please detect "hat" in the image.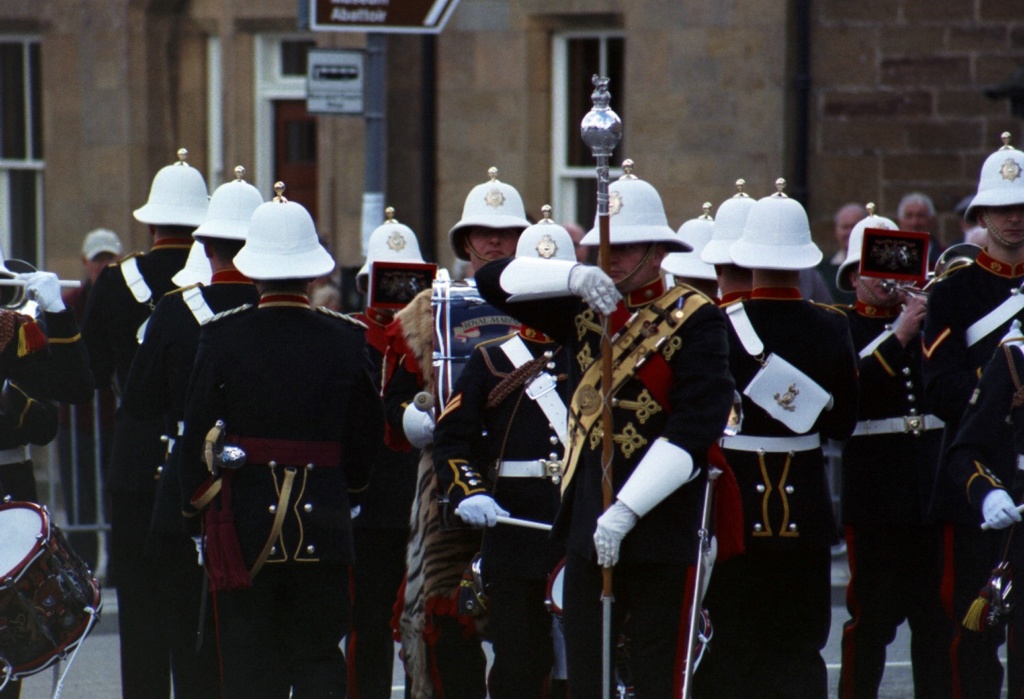
835/203/902/296.
